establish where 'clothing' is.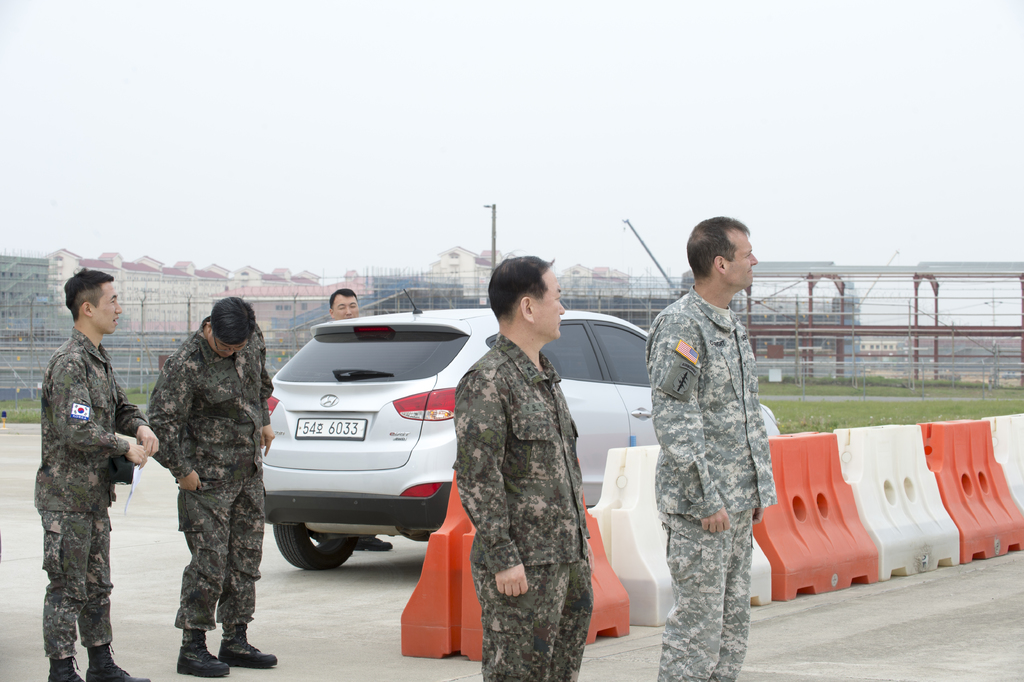
Established at 451,338,591,681.
